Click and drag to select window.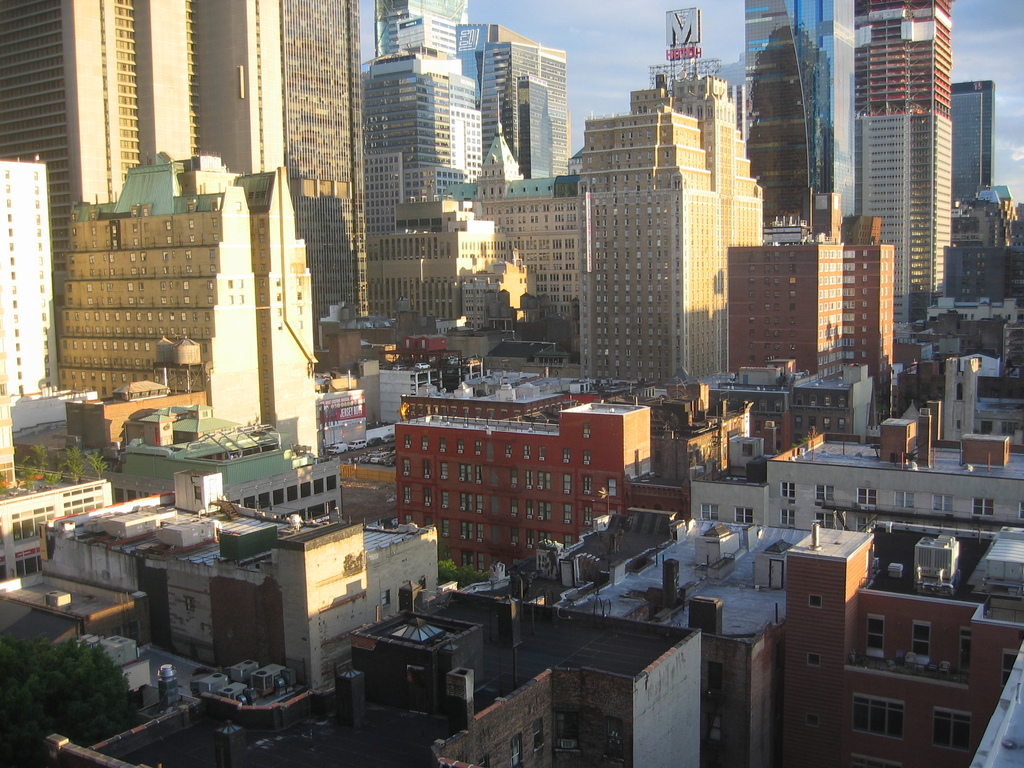
Selection: (897, 492, 915, 510).
